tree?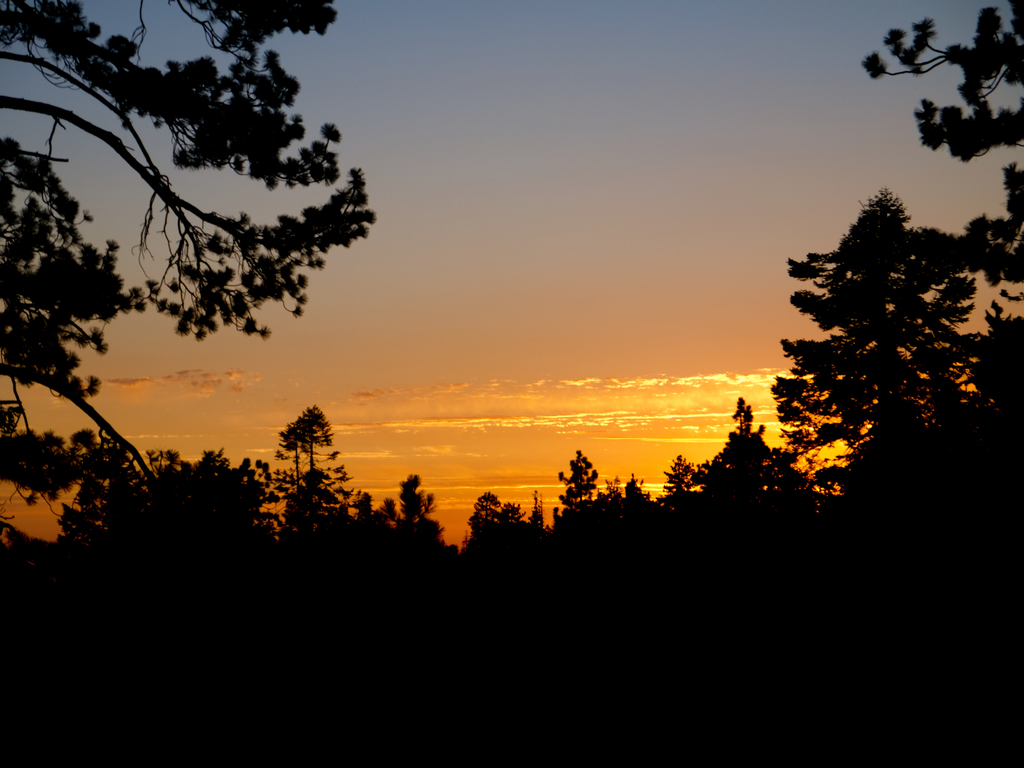
Rect(266, 399, 446, 642)
